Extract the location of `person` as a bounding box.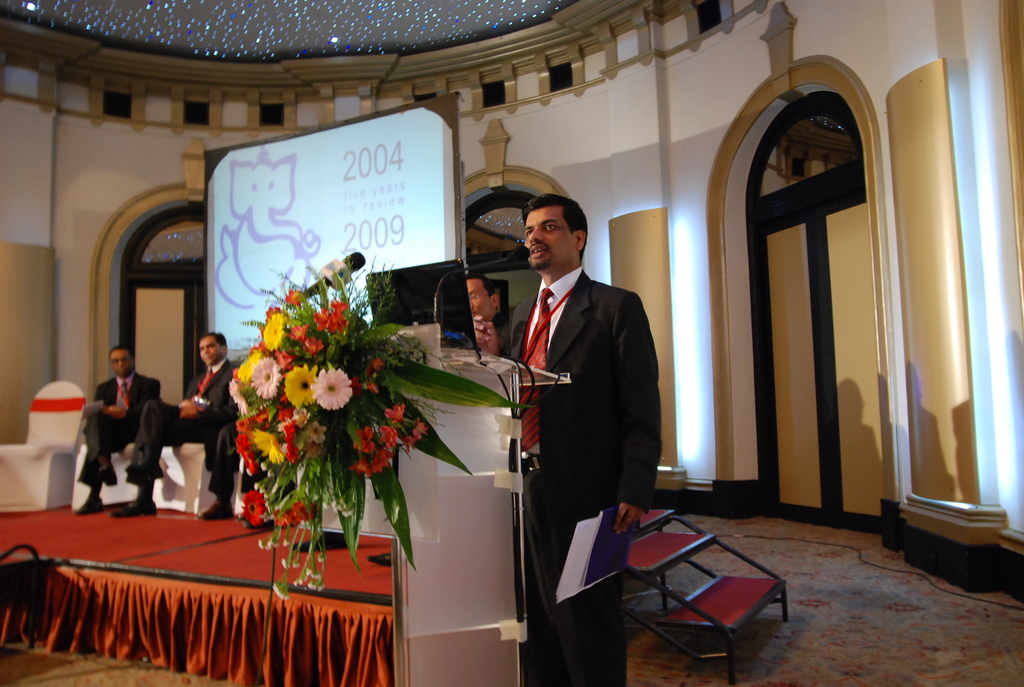
region(75, 344, 164, 511).
